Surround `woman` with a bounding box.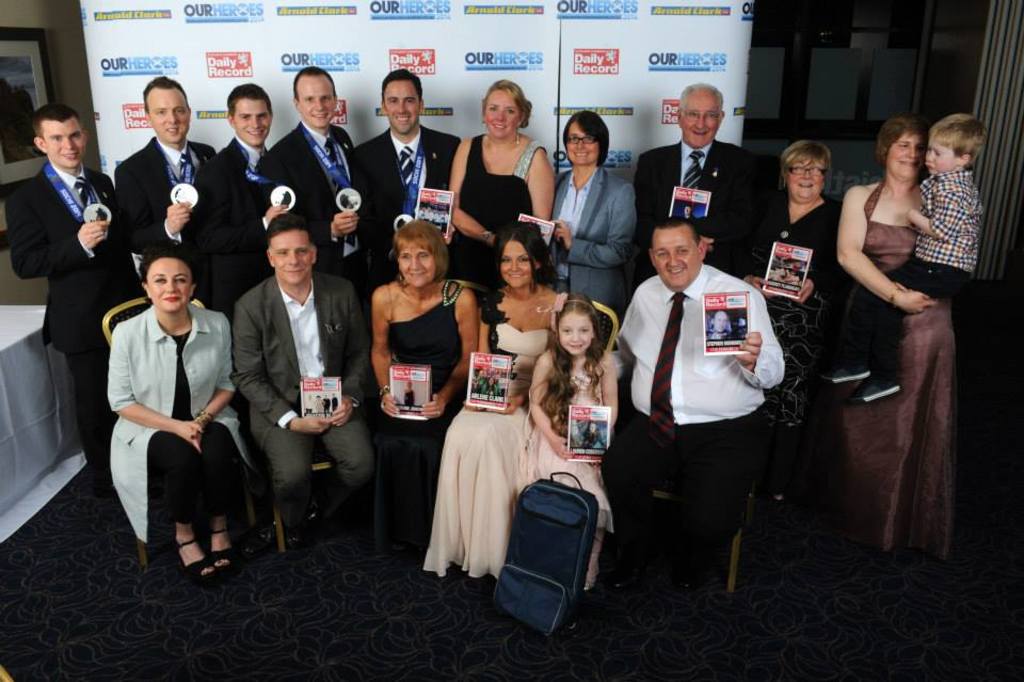
pyautogui.locateOnScreen(739, 132, 862, 521).
